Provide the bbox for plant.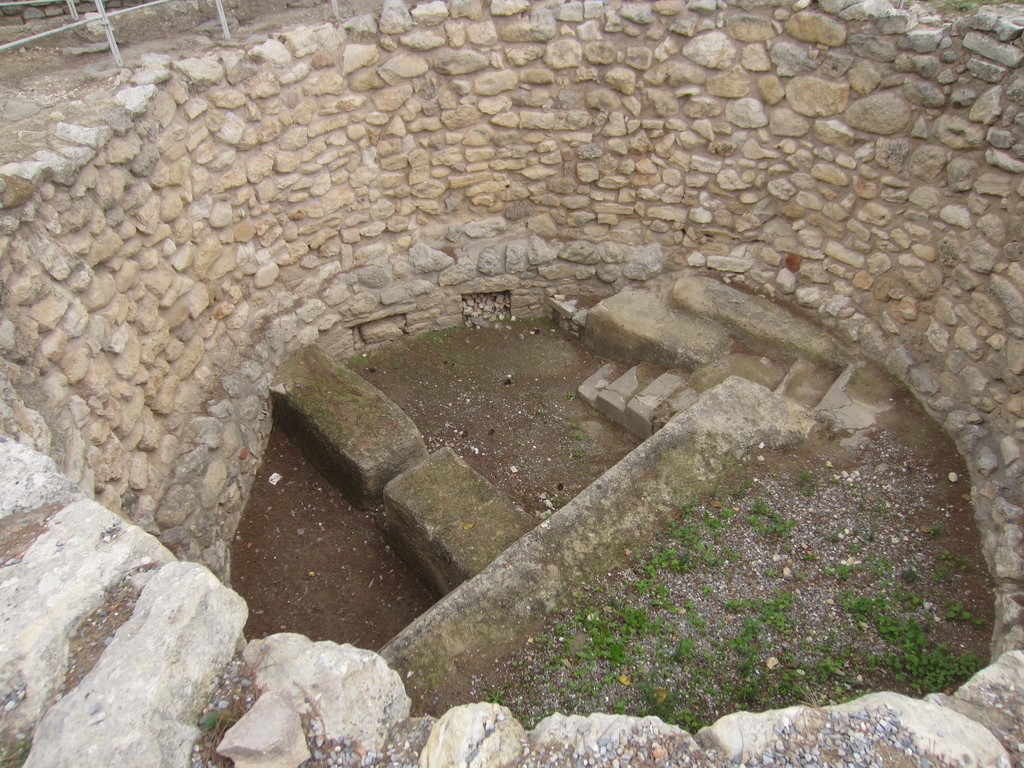
(932, 566, 951, 582).
